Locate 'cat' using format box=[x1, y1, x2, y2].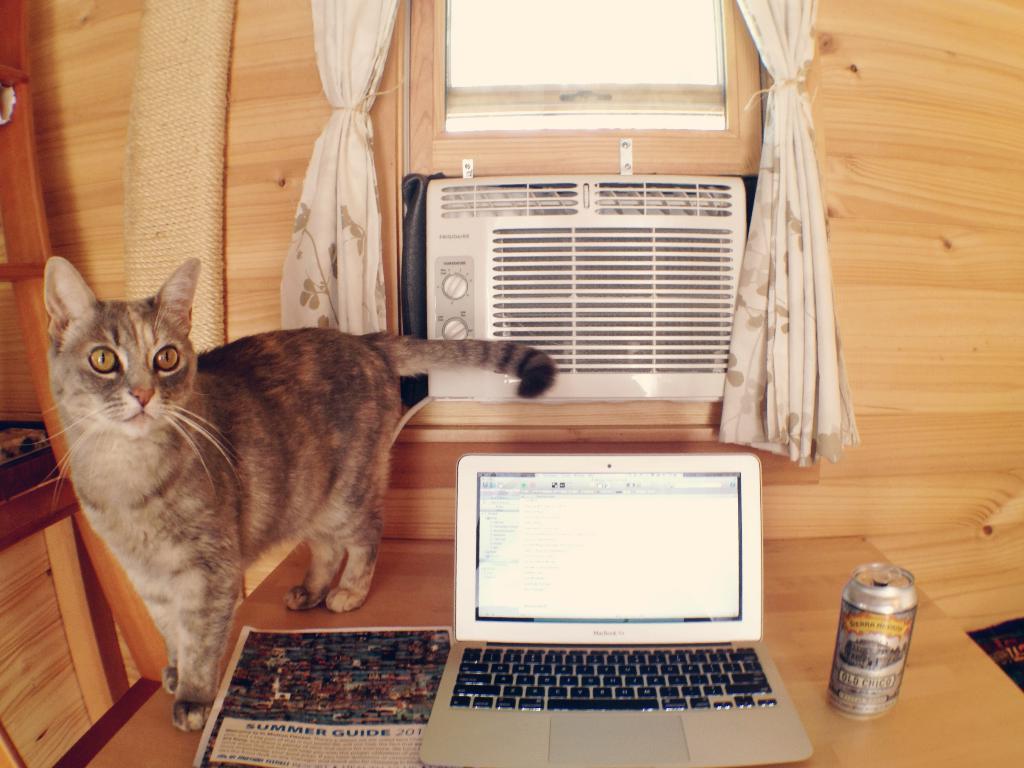
box=[1, 248, 565, 746].
